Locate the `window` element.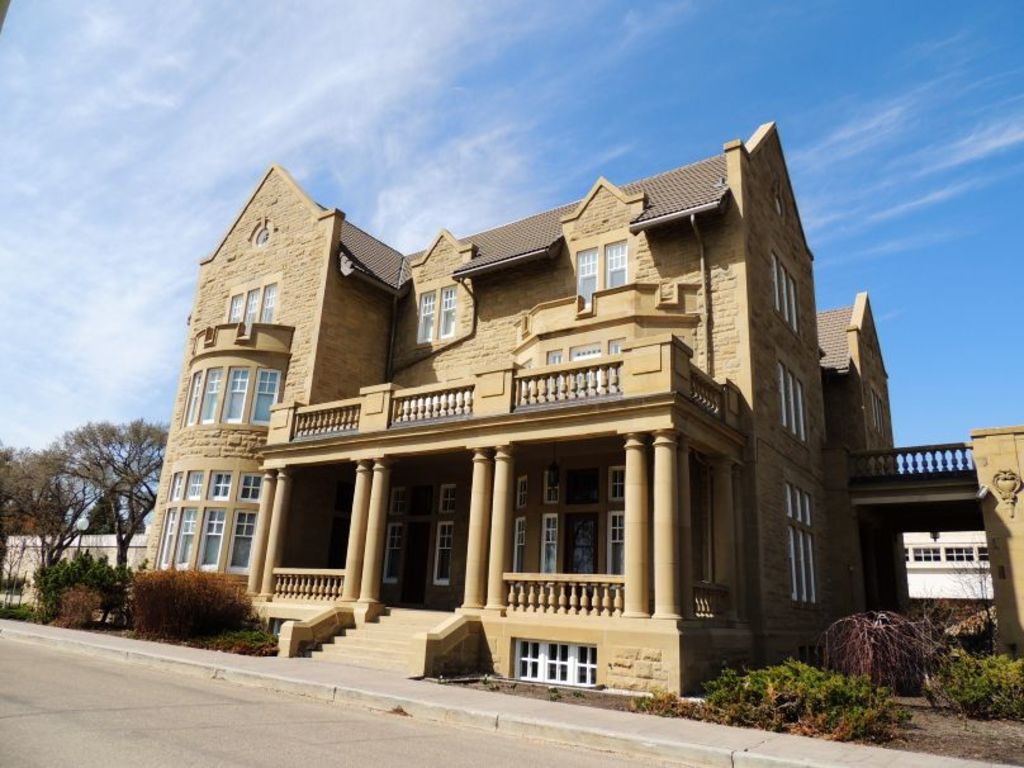
Element bbox: box=[774, 253, 801, 332].
